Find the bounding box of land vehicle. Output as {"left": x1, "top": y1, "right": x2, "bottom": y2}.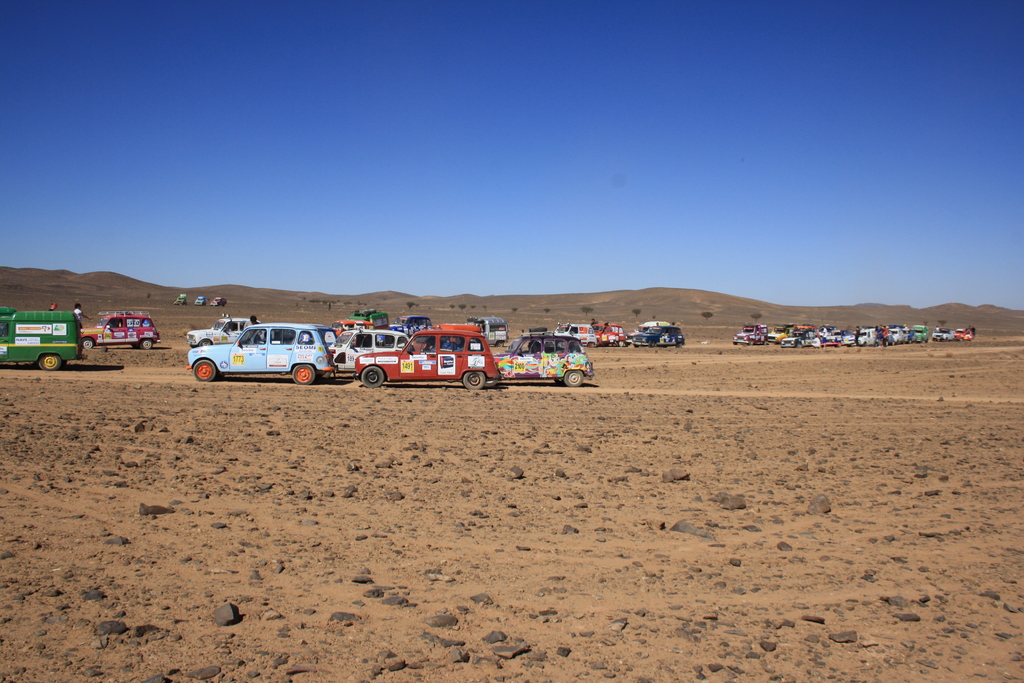
{"left": 195, "top": 320, "right": 244, "bottom": 342}.
